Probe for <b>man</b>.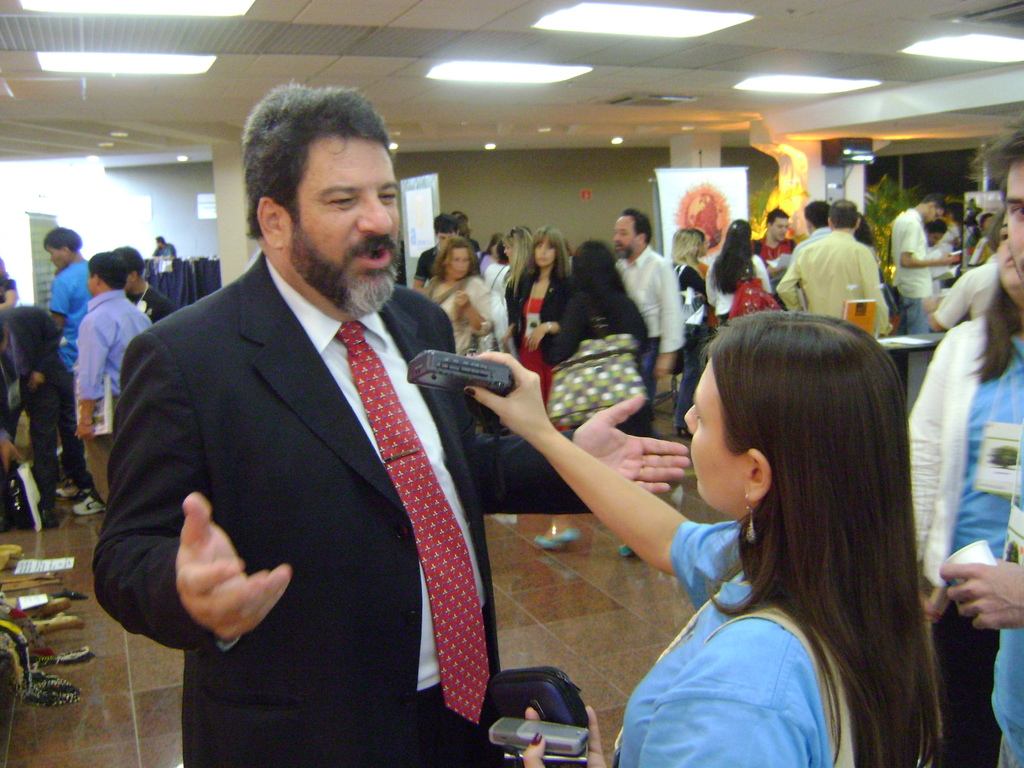
Probe result: (x1=414, y1=213, x2=483, y2=291).
